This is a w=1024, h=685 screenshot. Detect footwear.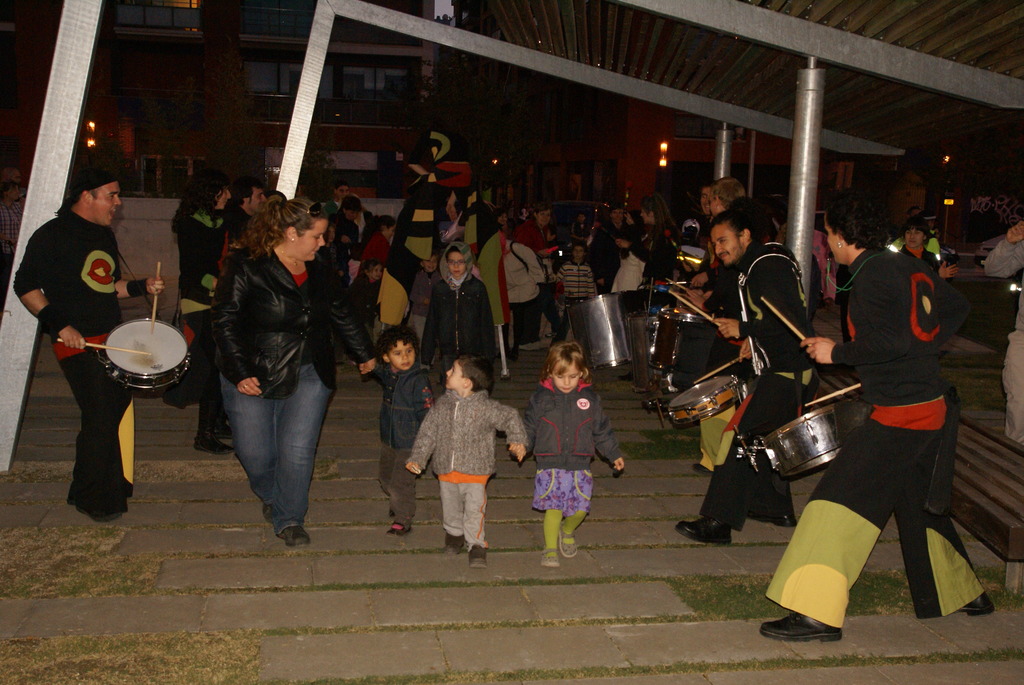
bbox=(558, 521, 582, 556).
